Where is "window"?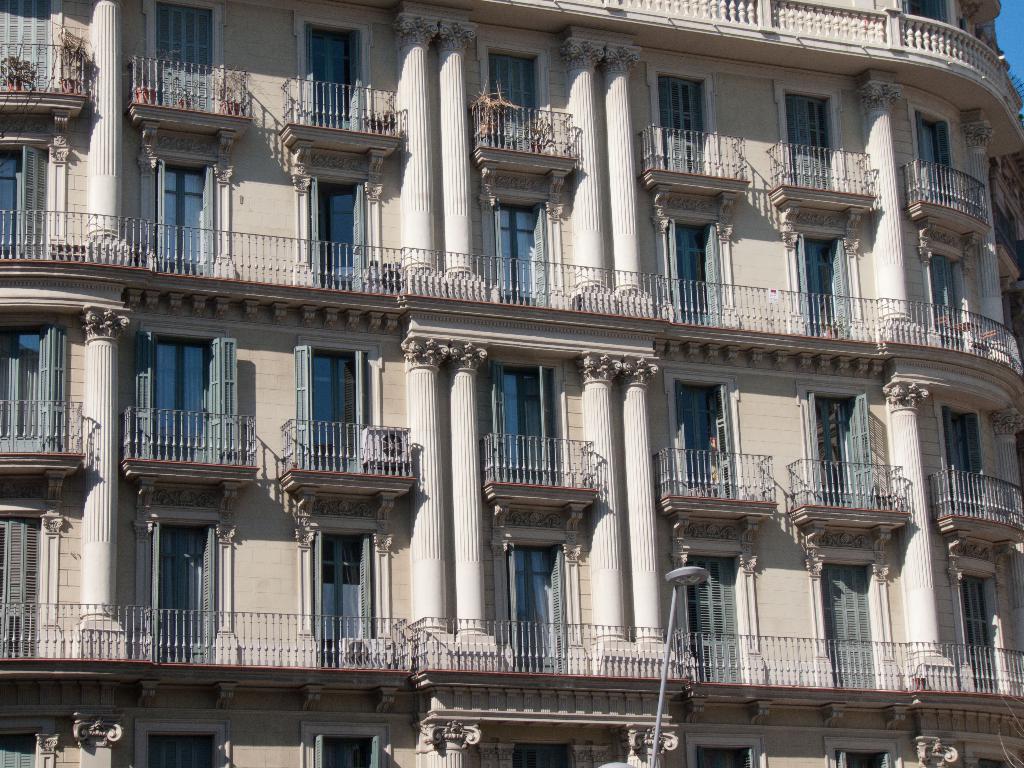
detection(122, 479, 220, 648).
